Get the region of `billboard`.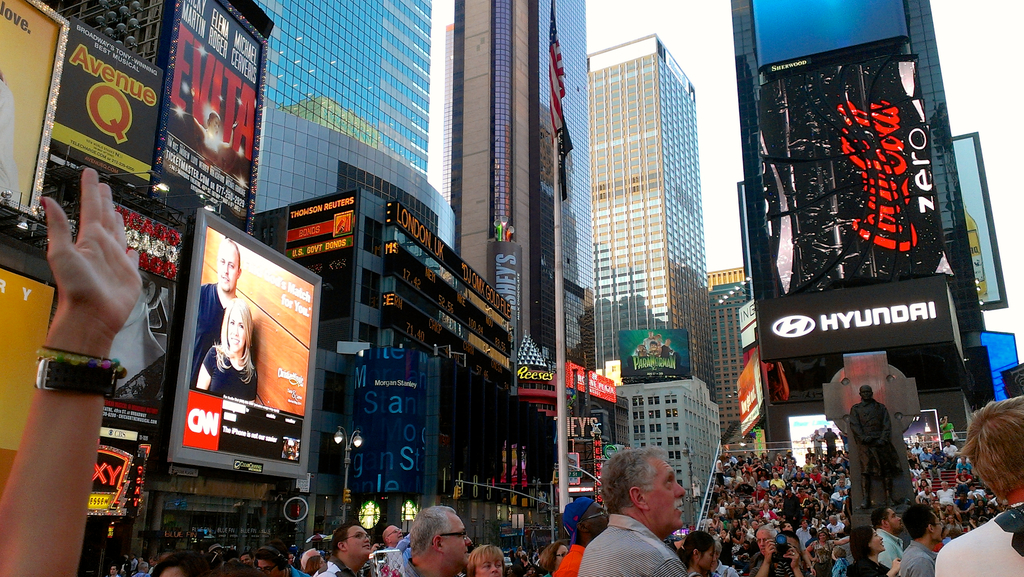
Rect(898, 409, 941, 458).
